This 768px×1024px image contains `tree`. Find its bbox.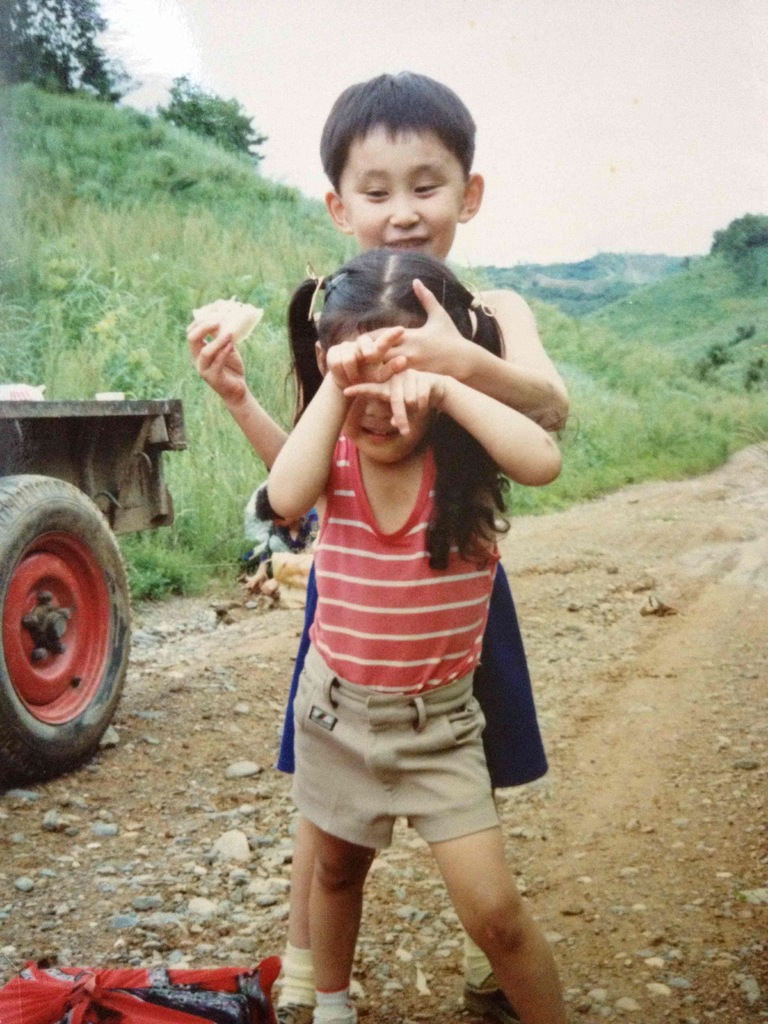
0 0 115 89.
